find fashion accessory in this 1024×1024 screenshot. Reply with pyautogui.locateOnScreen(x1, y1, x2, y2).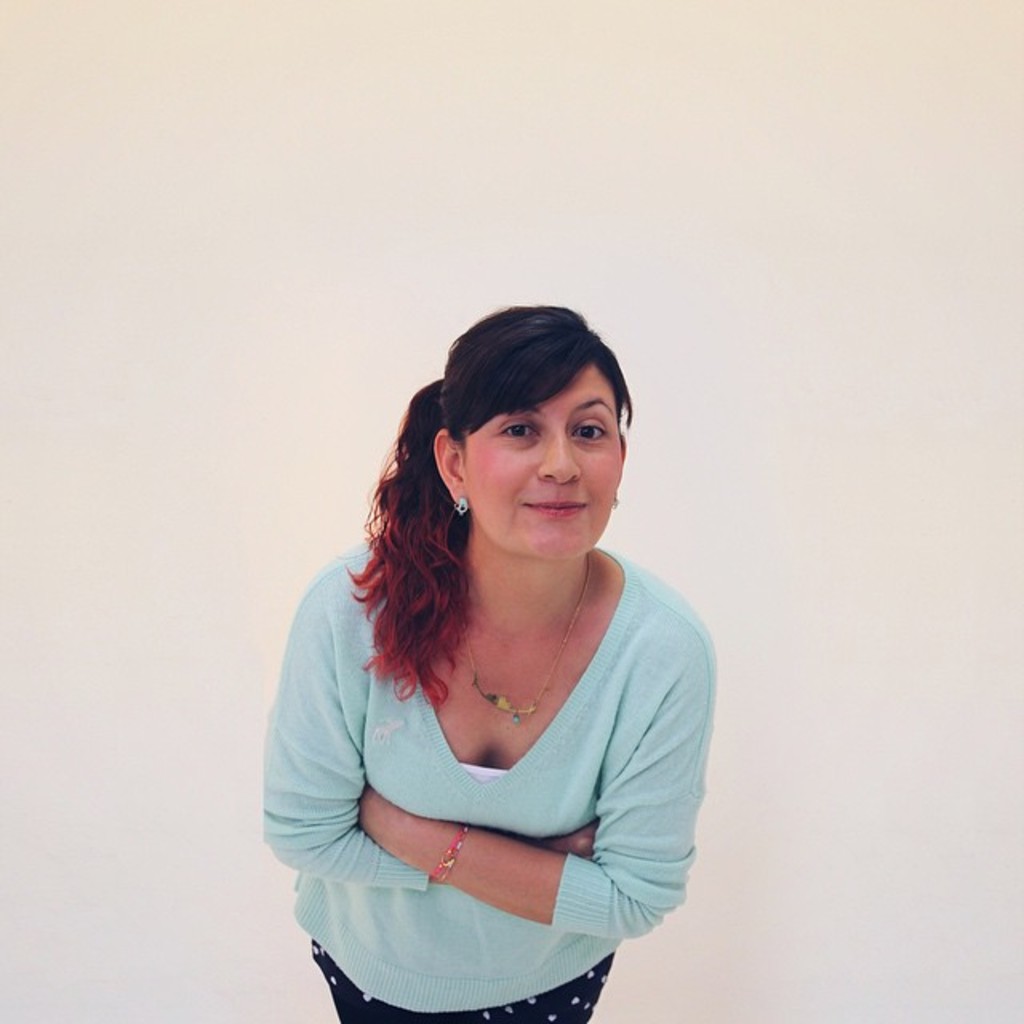
pyautogui.locateOnScreen(461, 549, 595, 725).
